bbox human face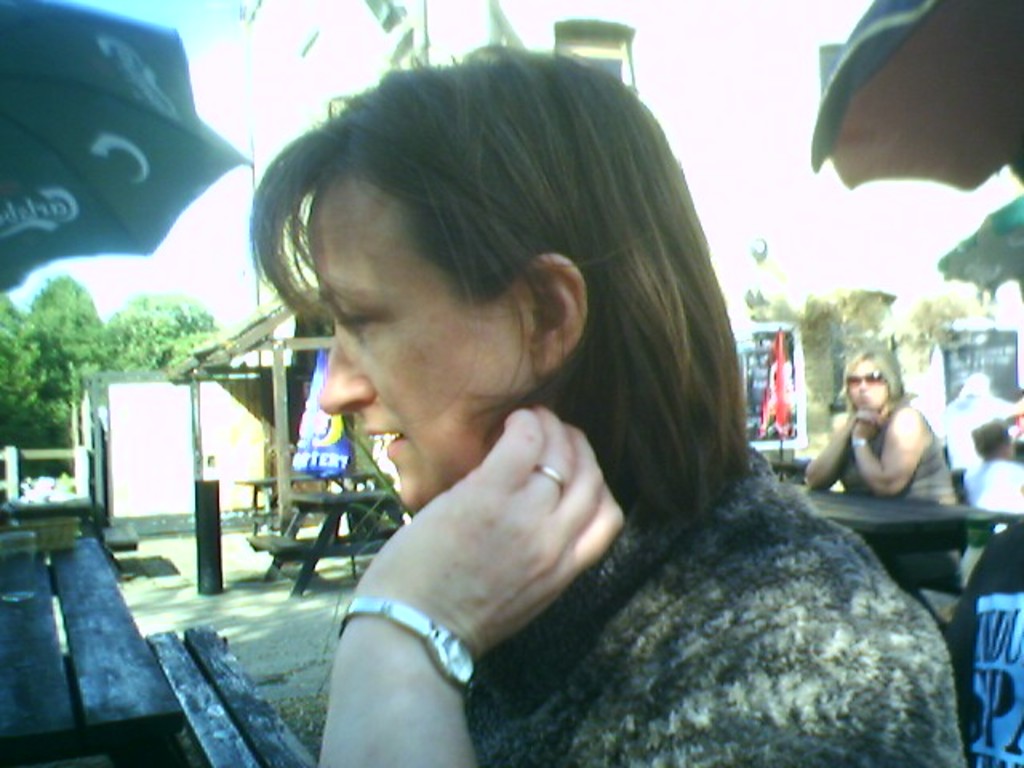
[x1=314, y1=179, x2=533, y2=507]
